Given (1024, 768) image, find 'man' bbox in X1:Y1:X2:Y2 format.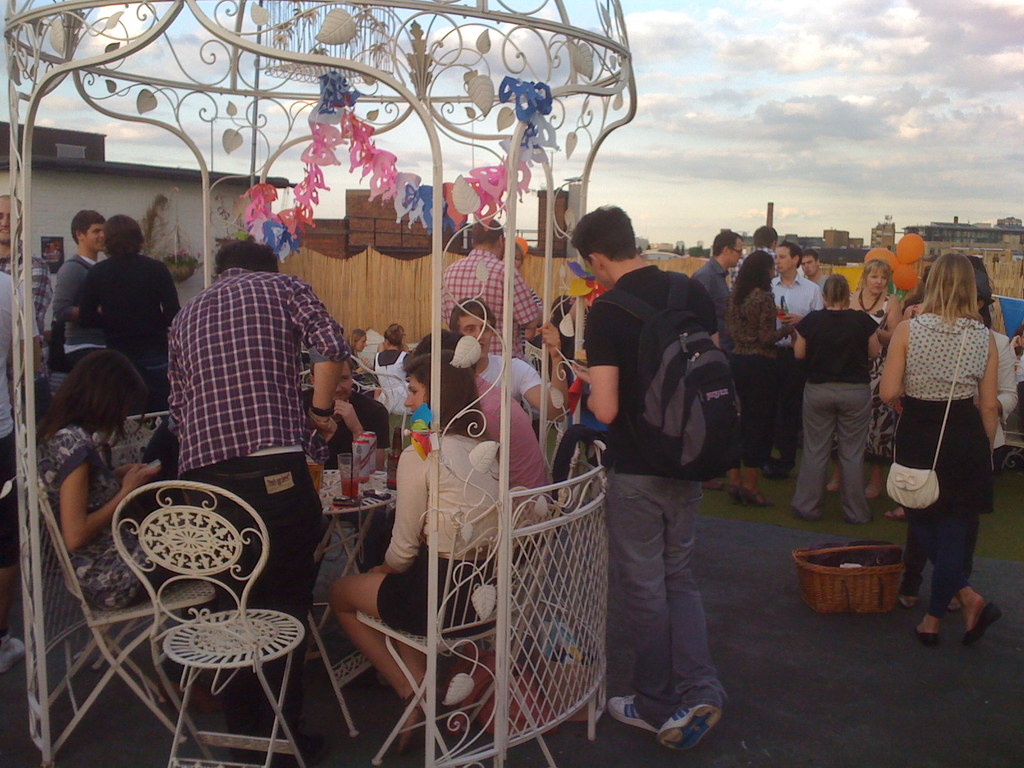
561:206:726:749.
